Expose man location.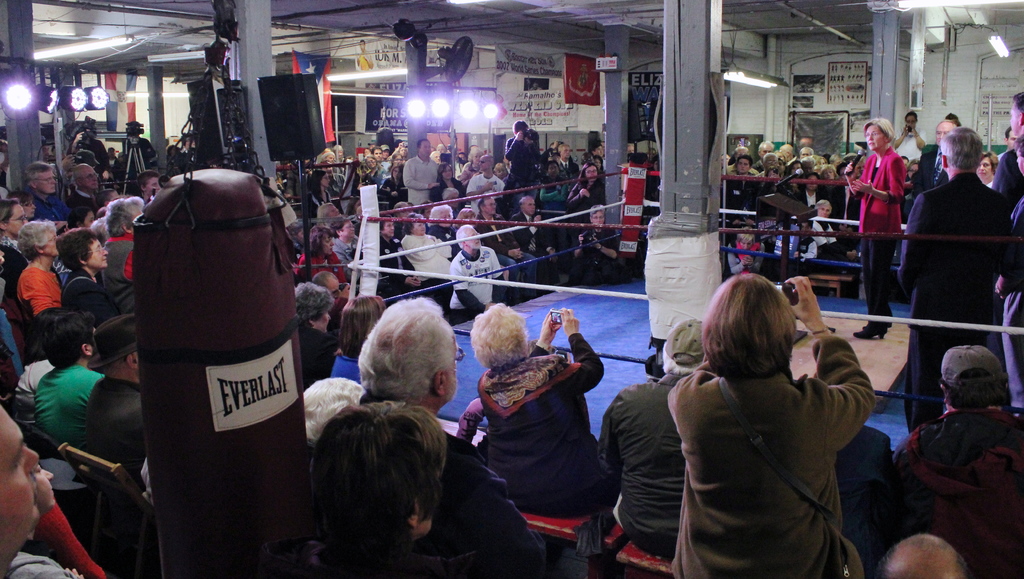
Exposed at l=800, t=161, r=815, b=170.
